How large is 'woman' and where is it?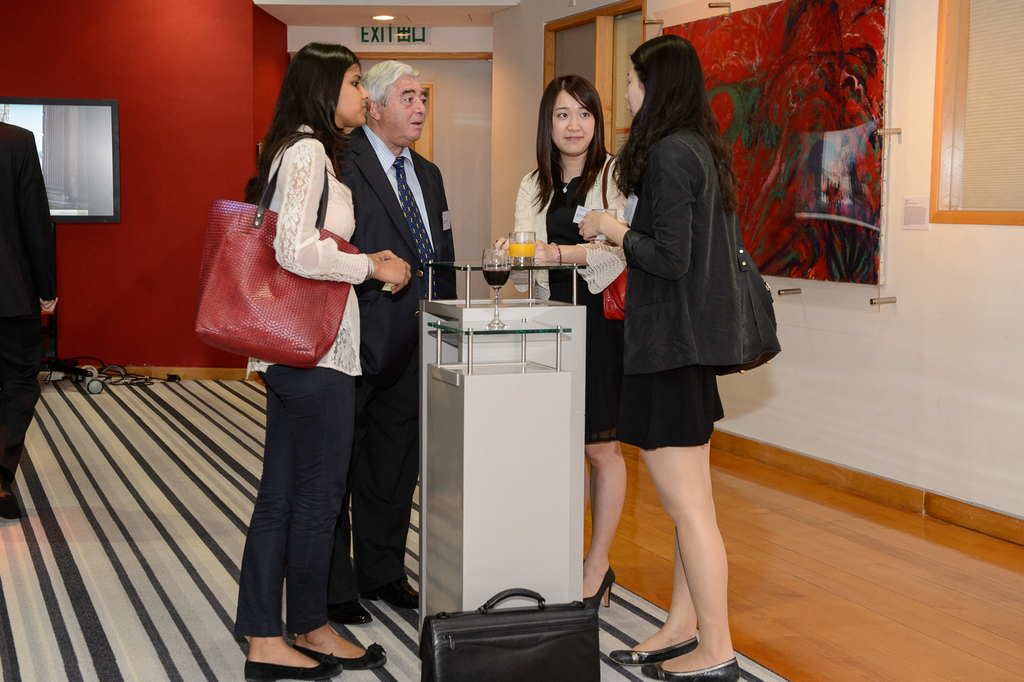
Bounding box: left=253, top=56, right=436, bottom=656.
